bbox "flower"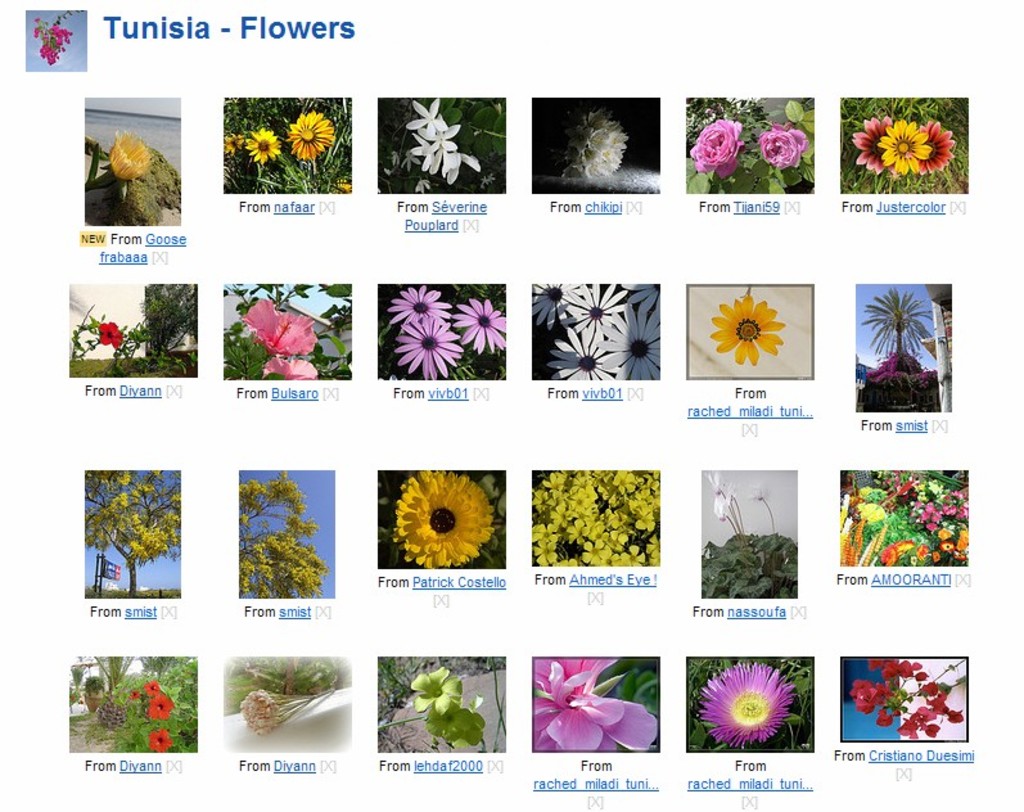
pyautogui.locateOnScreen(263, 353, 317, 379)
